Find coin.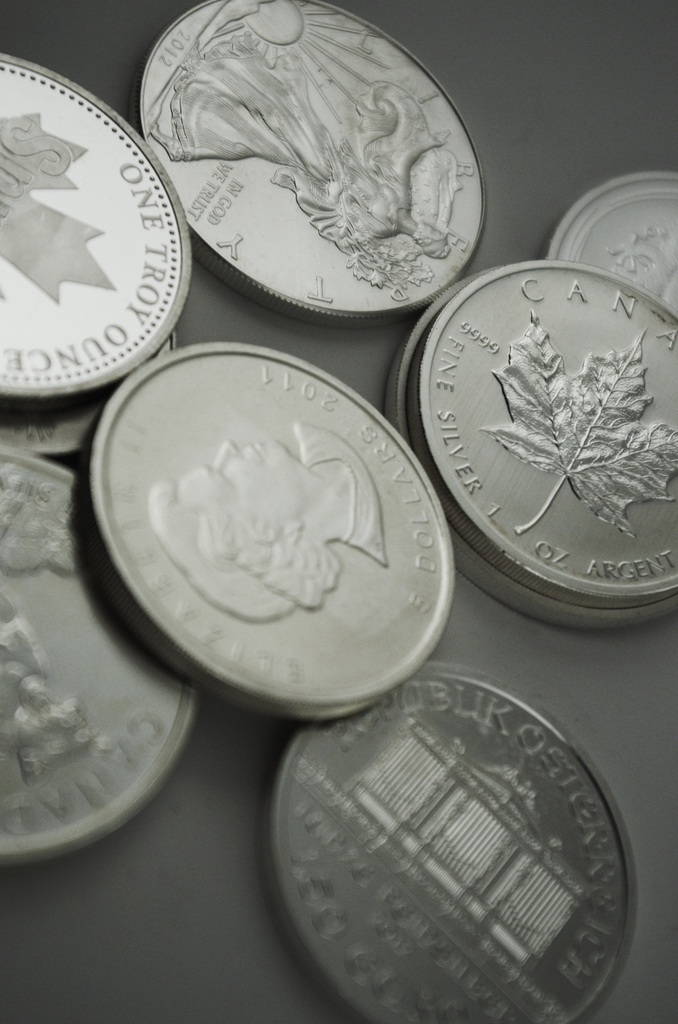
0, 442, 207, 863.
